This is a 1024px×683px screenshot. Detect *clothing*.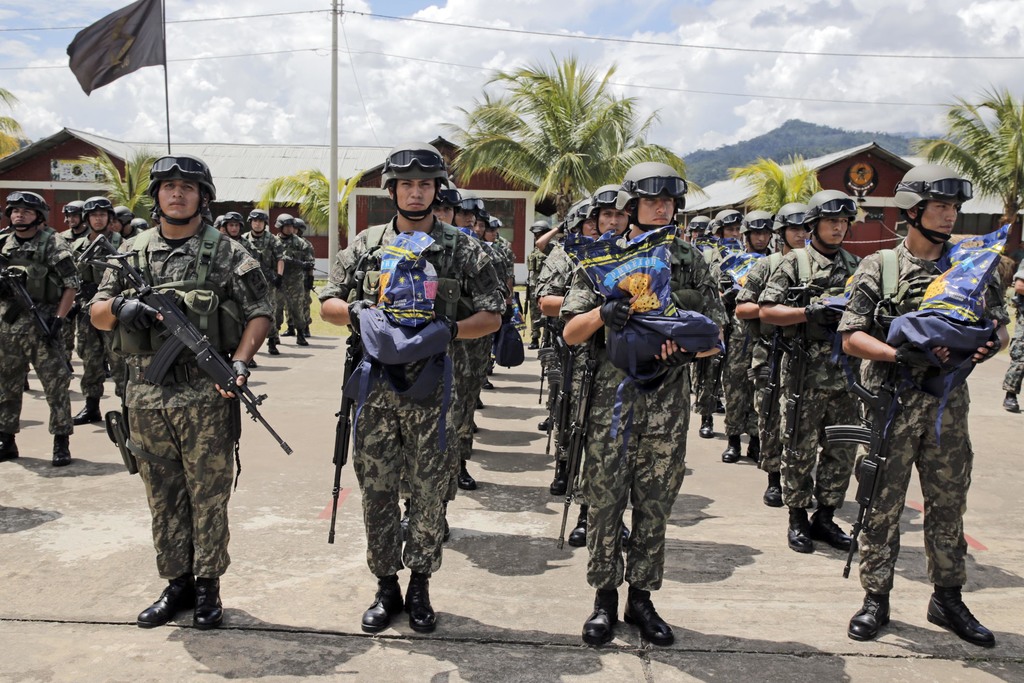
locate(300, 206, 515, 627).
